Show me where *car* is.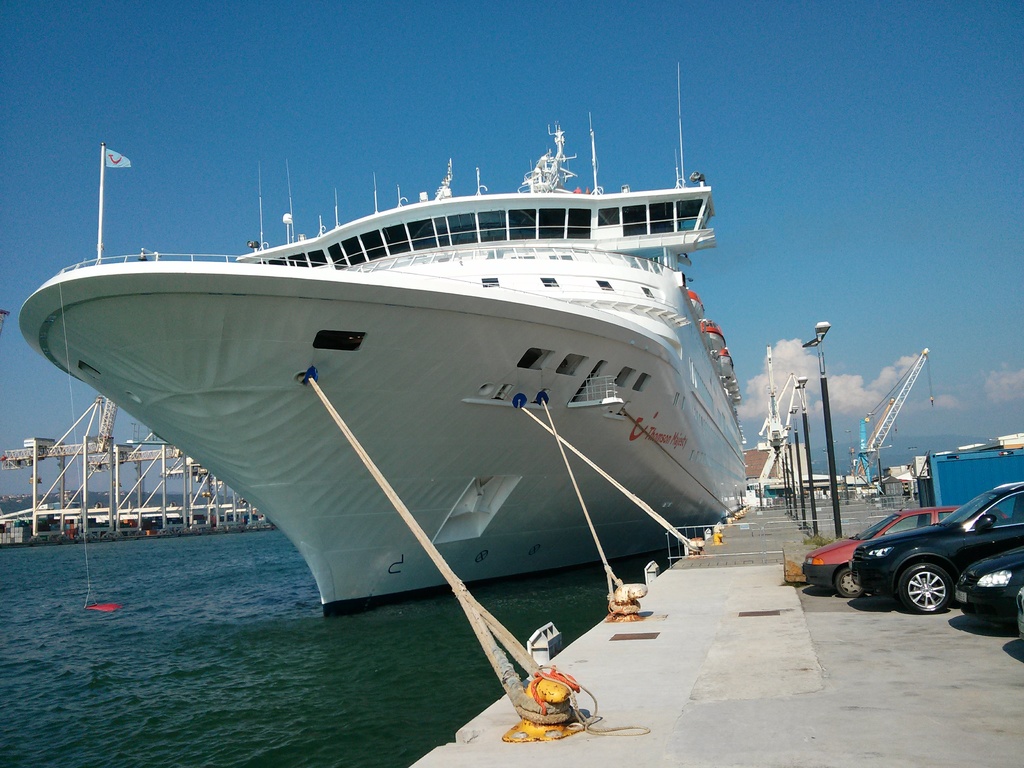
*car* is at [799,506,1012,597].
